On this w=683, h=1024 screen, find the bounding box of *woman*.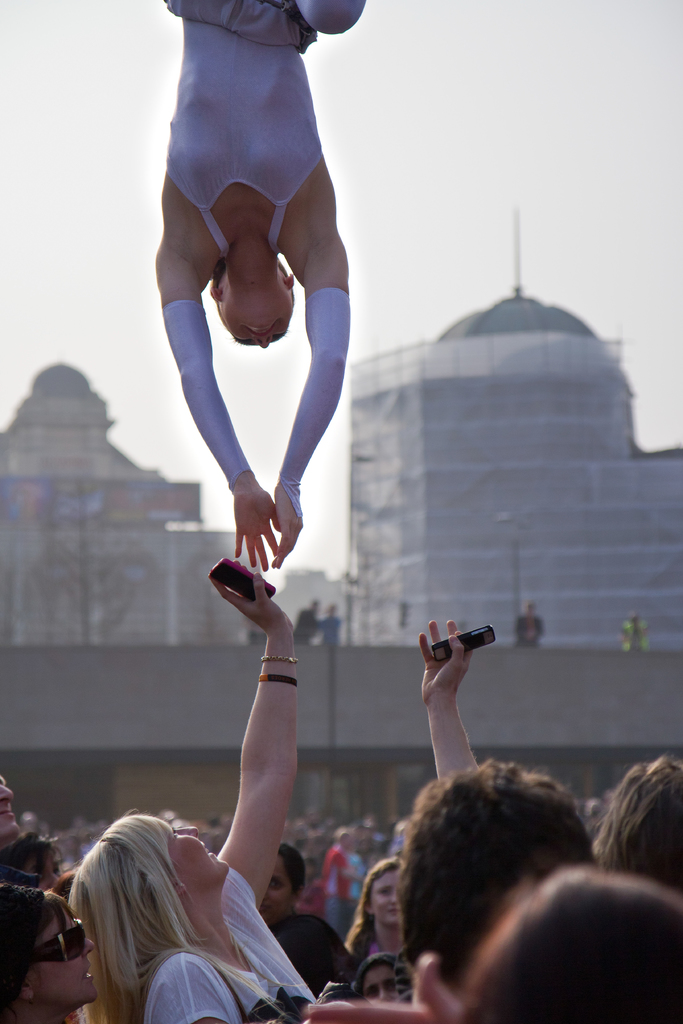
Bounding box: 339:860:411:972.
